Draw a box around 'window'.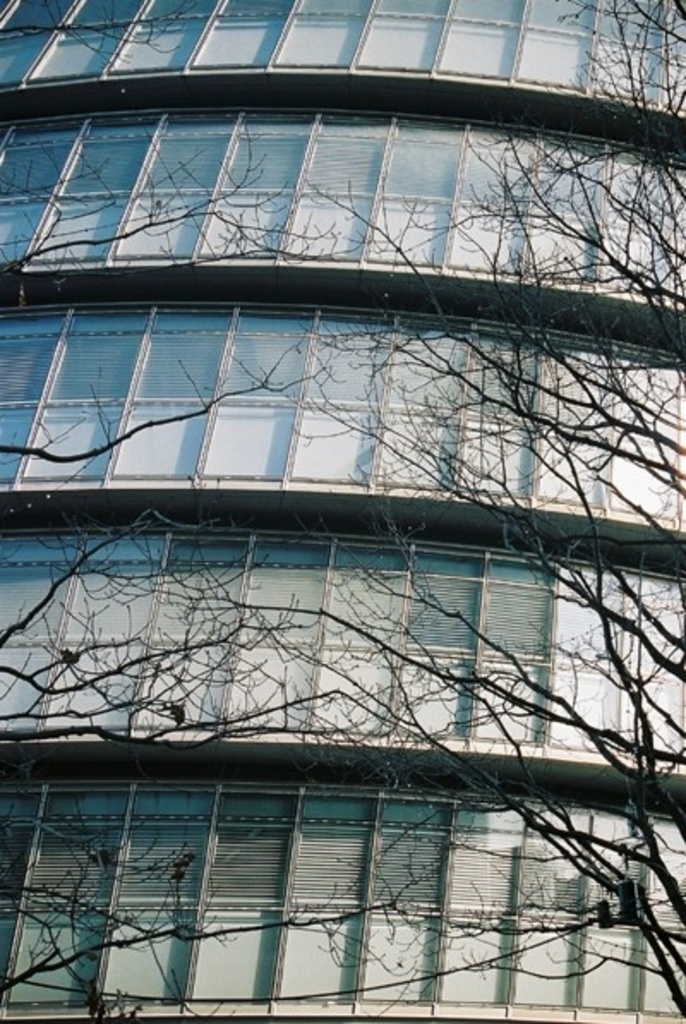
<box>147,652,220,727</box>.
